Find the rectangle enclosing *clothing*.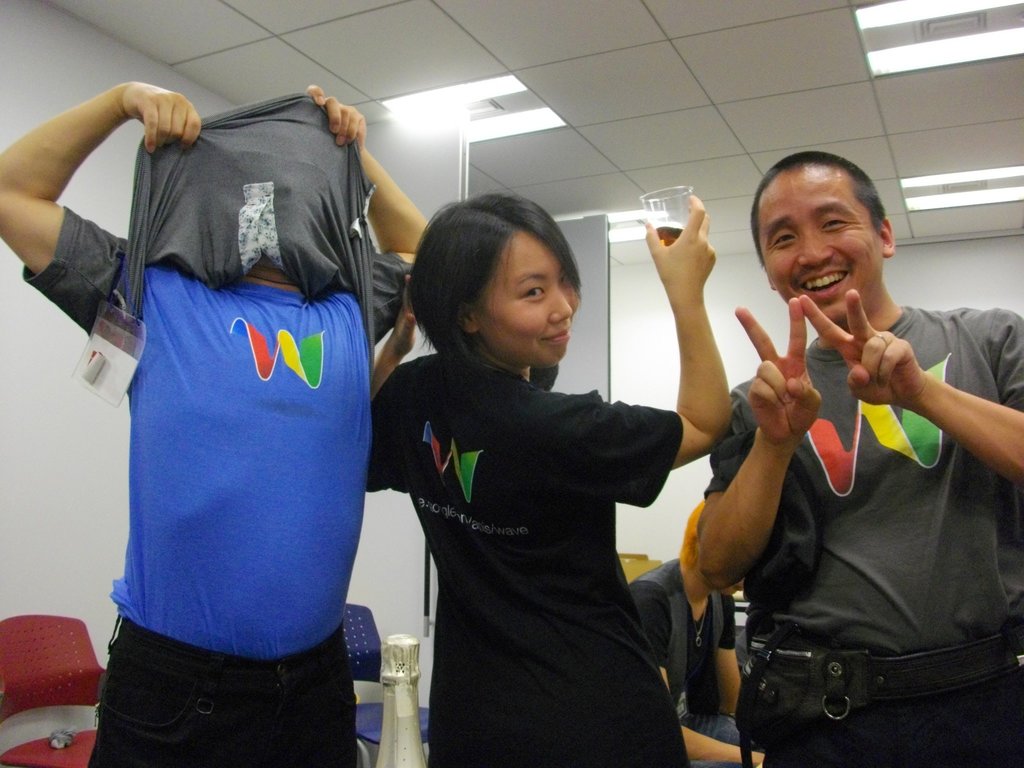
box=[629, 557, 748, 767].
